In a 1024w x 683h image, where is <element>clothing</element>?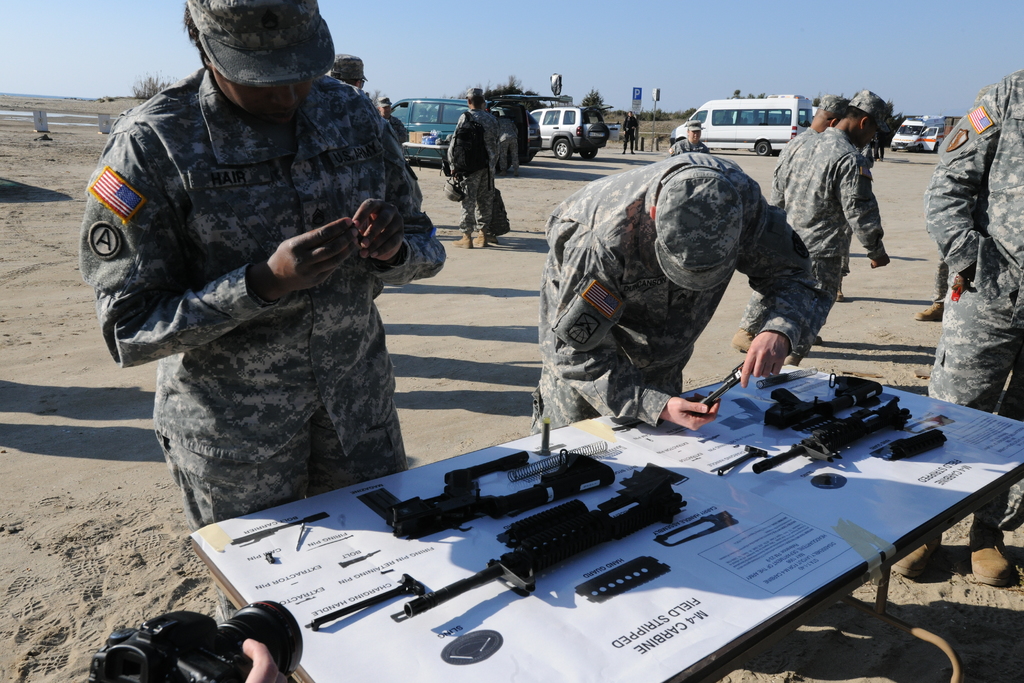
select_region(1000, 480, 1023, 526).
